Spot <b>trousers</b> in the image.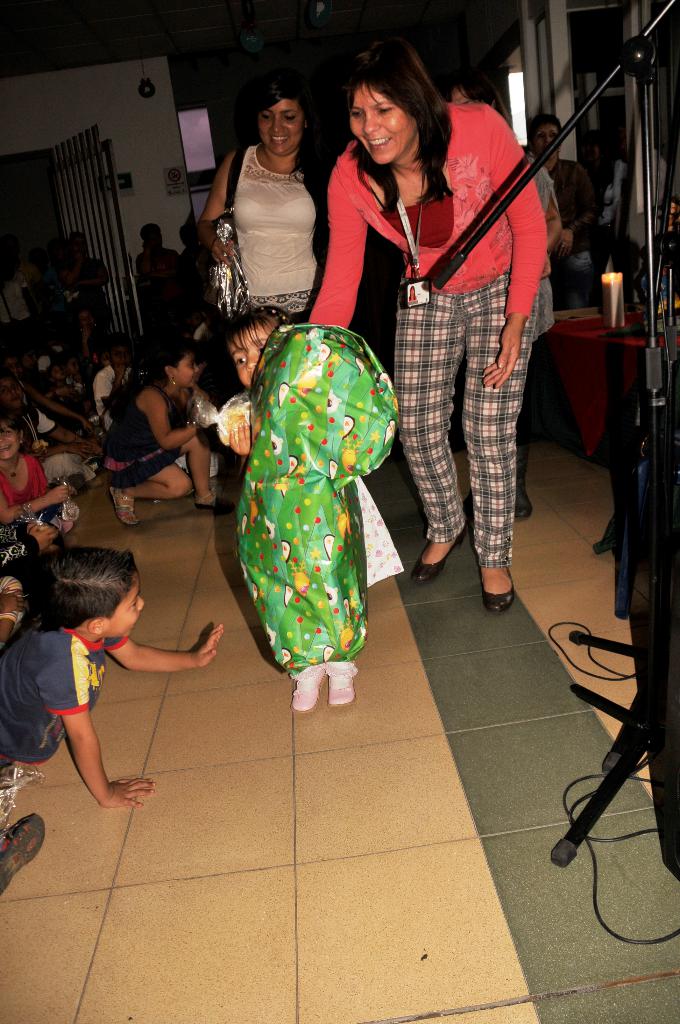
<b>trousers</b> found at BBox(408, 289, 533, 596).
